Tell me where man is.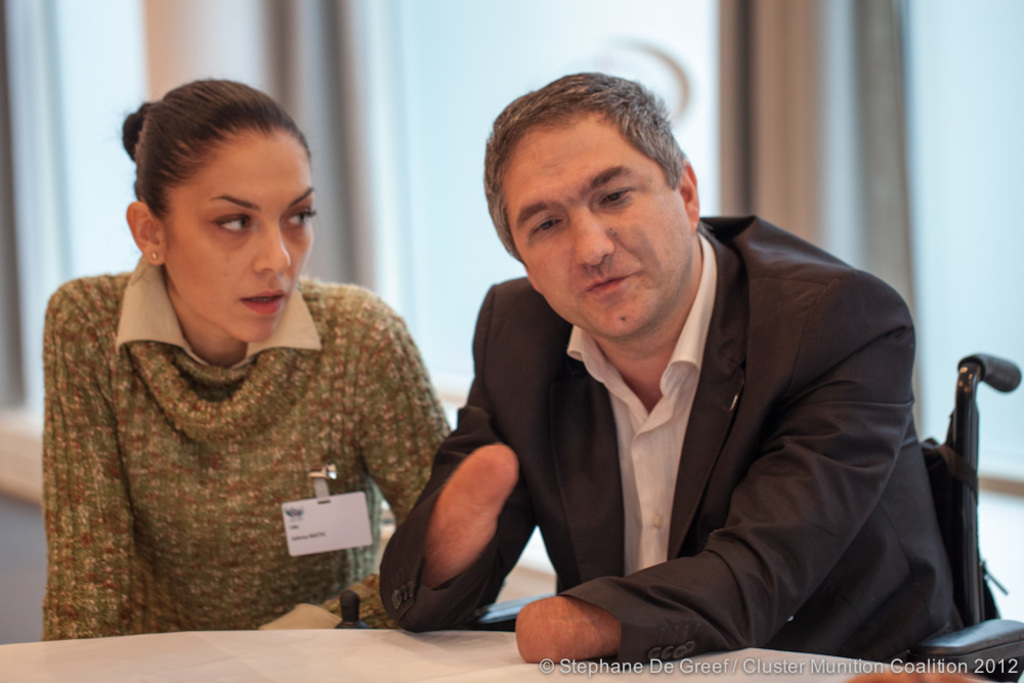
man is at Rect(379, 96, 988, 666).
